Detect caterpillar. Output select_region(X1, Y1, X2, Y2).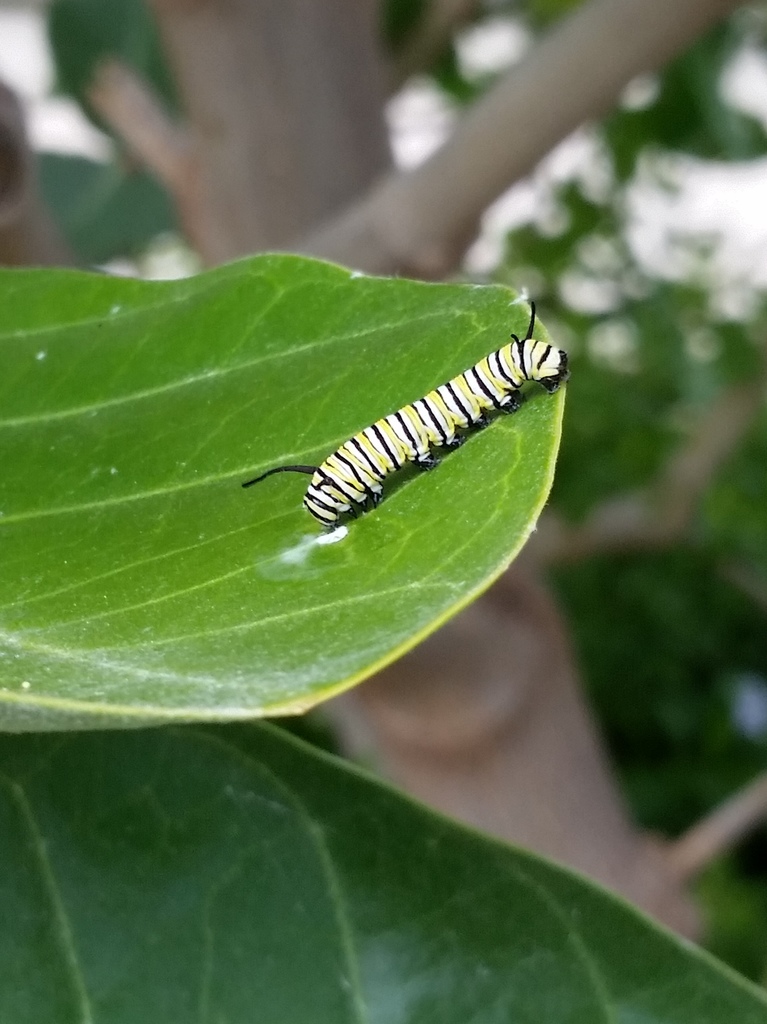
select_region(245, 293, 564, 522).
